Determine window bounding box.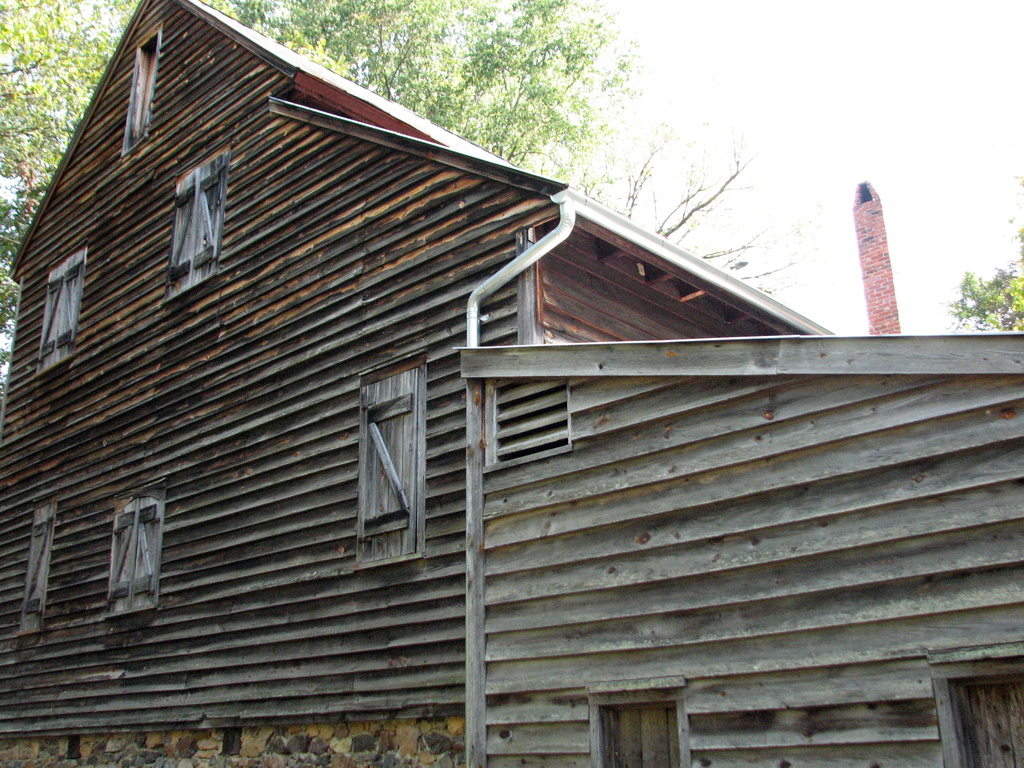
Determined: locate(165, 145, 228, 307).
